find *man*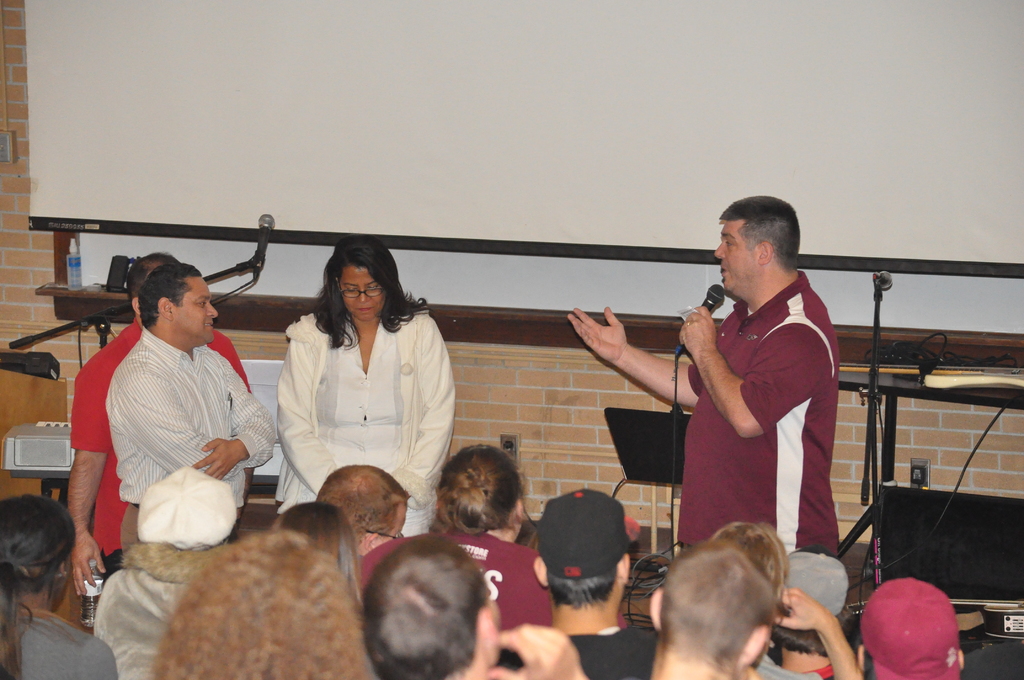
BBox(564, 193, 842, 567)
